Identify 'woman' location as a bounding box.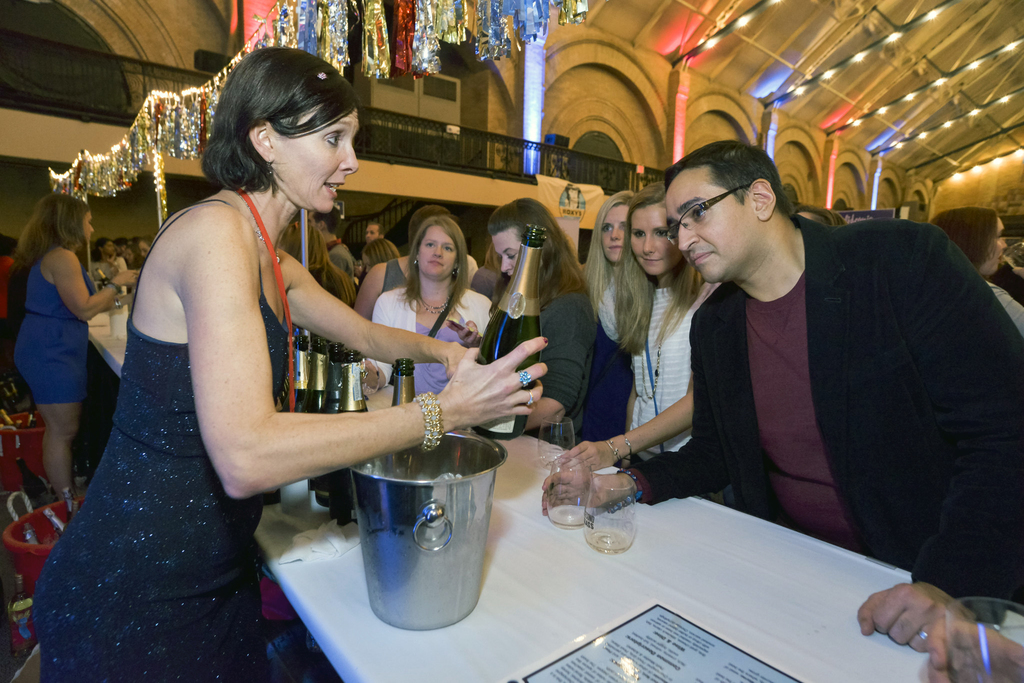
{"left": 567, "top": 181, "right": 723, "bottom": 472}.
